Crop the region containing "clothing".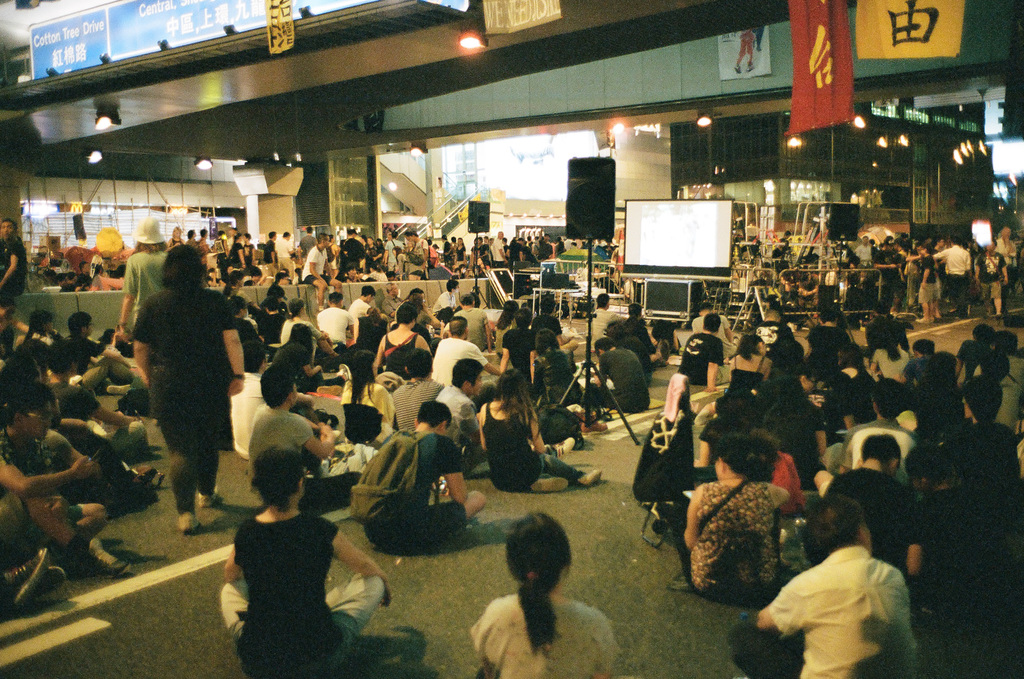
Crop region: {"left": 63, "top": 334, "right": 139, "bottom": 390}.
